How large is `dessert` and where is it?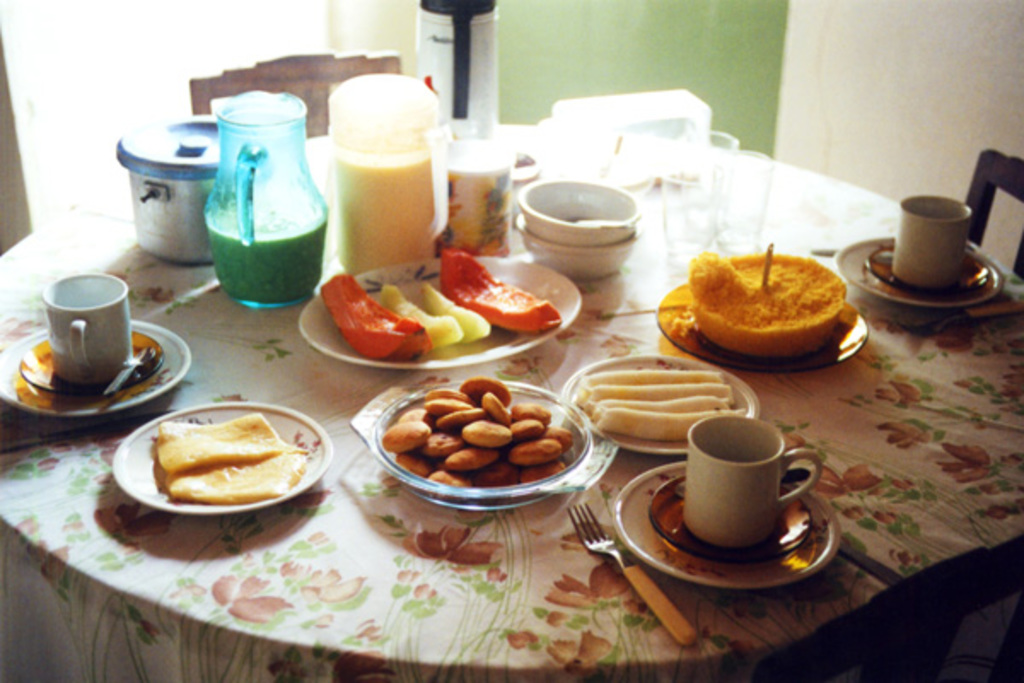
Bounding box: 686/248/857/359.
